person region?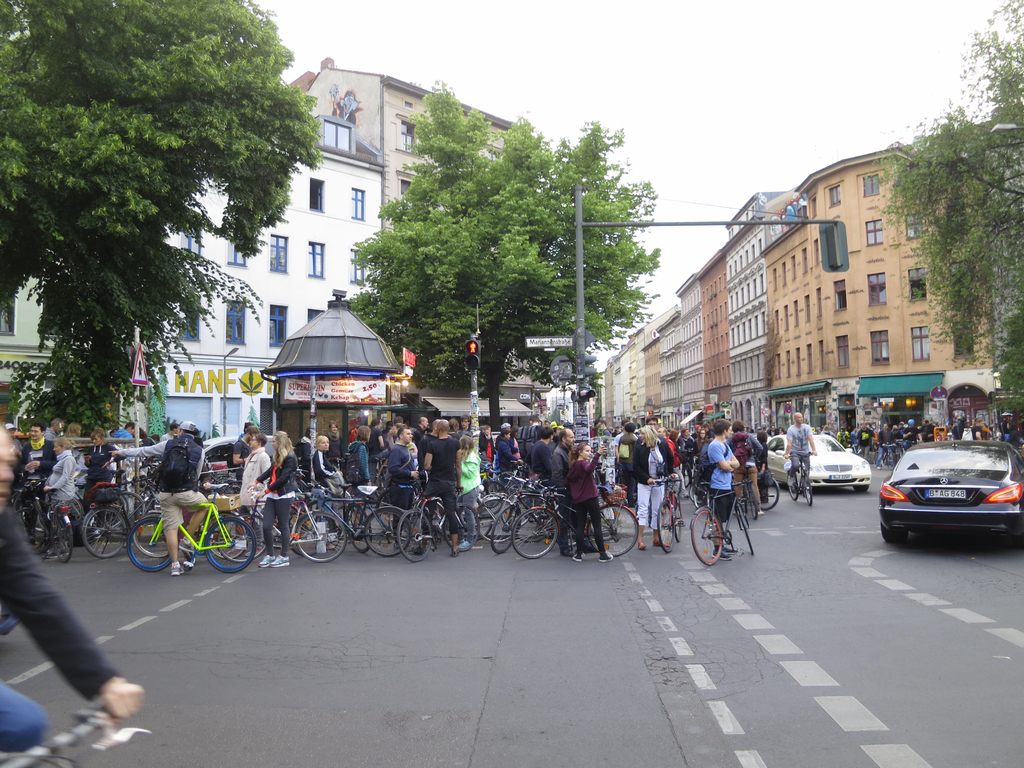
x1=155 y1=421 x2=209 y2=575
